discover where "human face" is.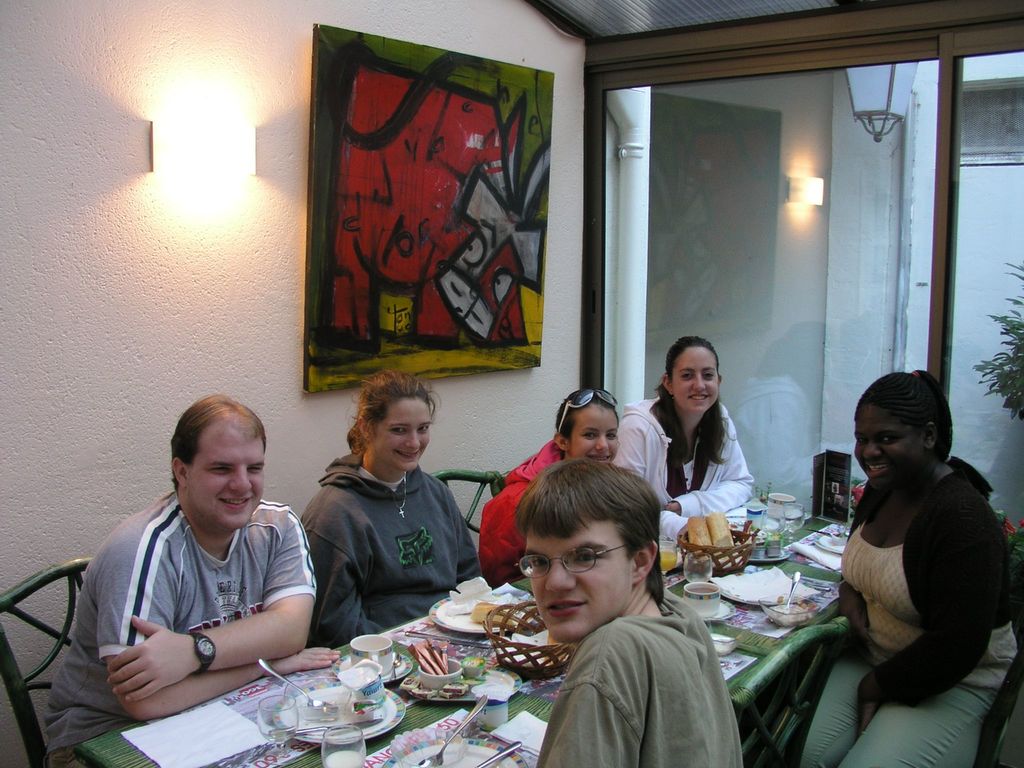
Discovered at BBox(570, 397, 620, 466).
